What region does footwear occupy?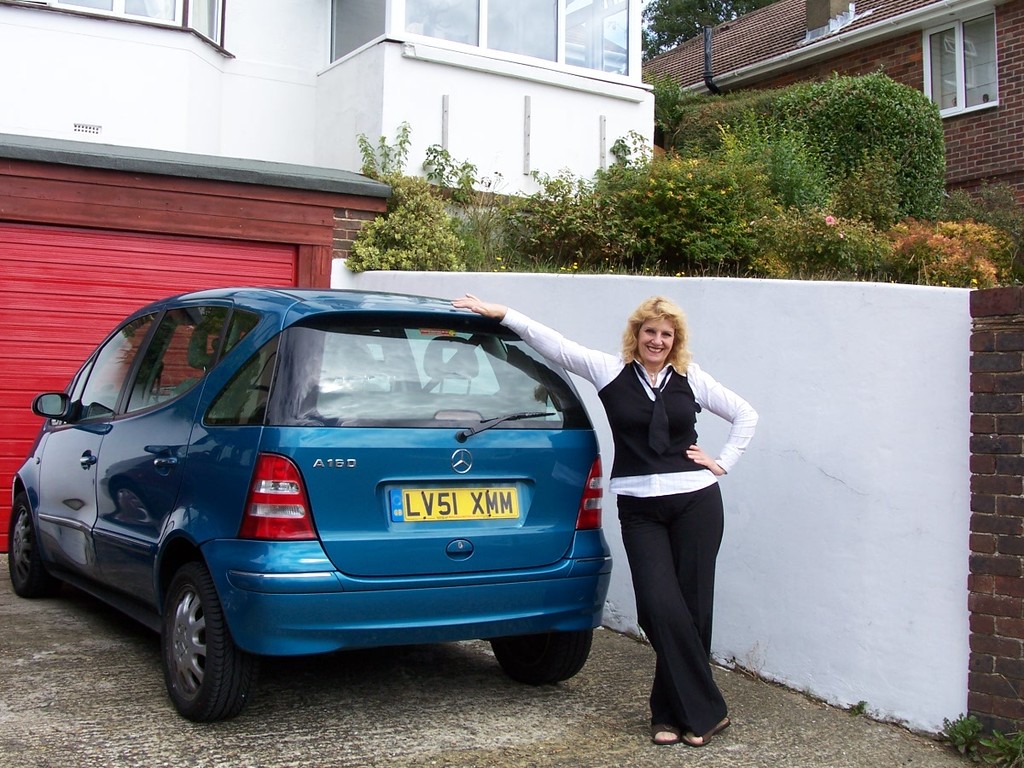
(684,716,733,742).
